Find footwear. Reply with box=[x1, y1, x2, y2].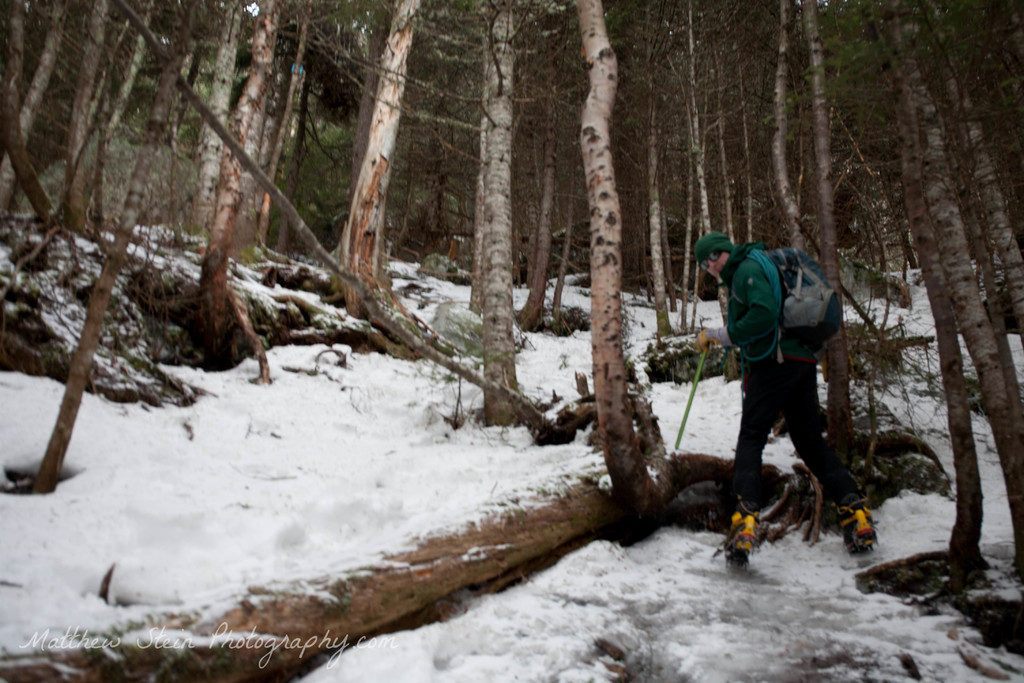
box=[717, 493, 756, 568].
